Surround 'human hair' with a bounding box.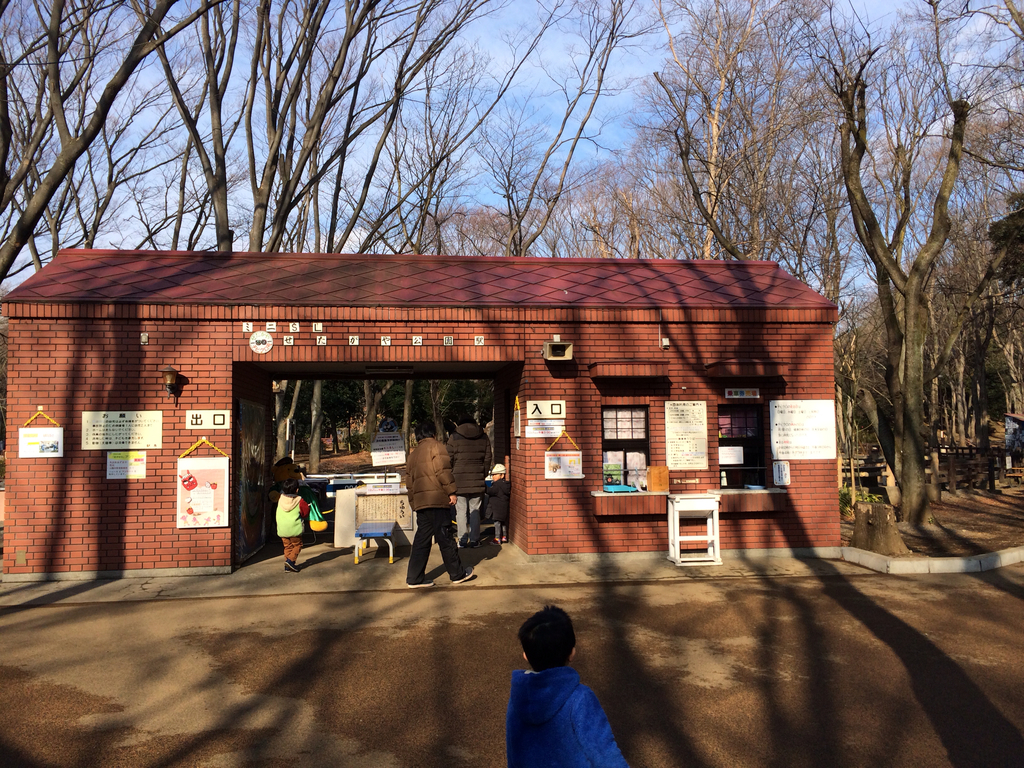
select_region(280, 477, 300, 495).
